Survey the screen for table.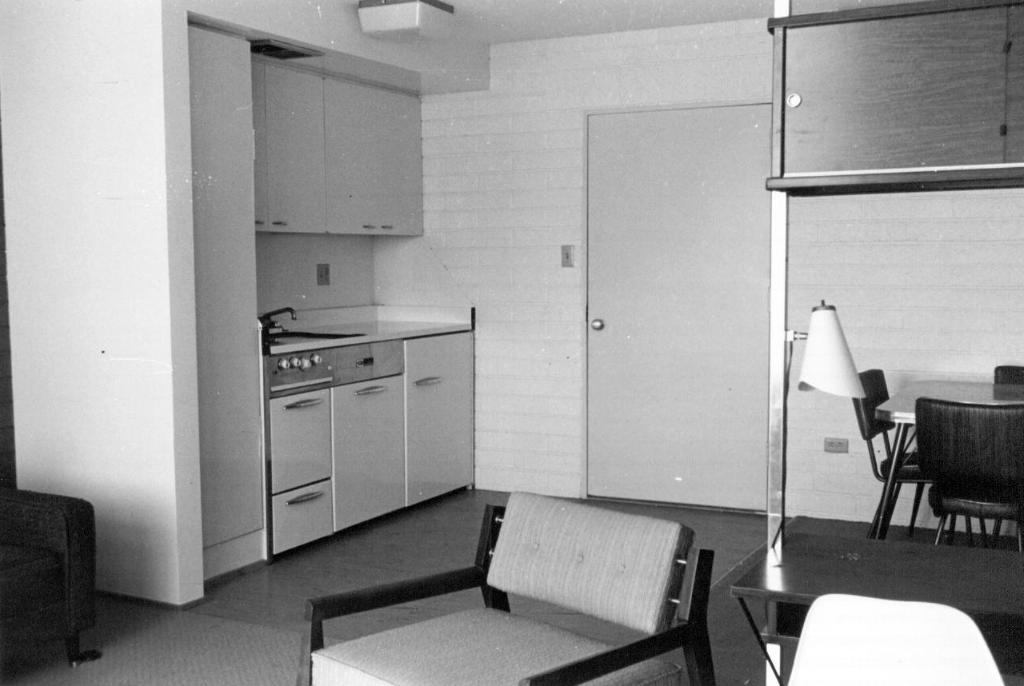
Survey found: 870/381/1023/541.
